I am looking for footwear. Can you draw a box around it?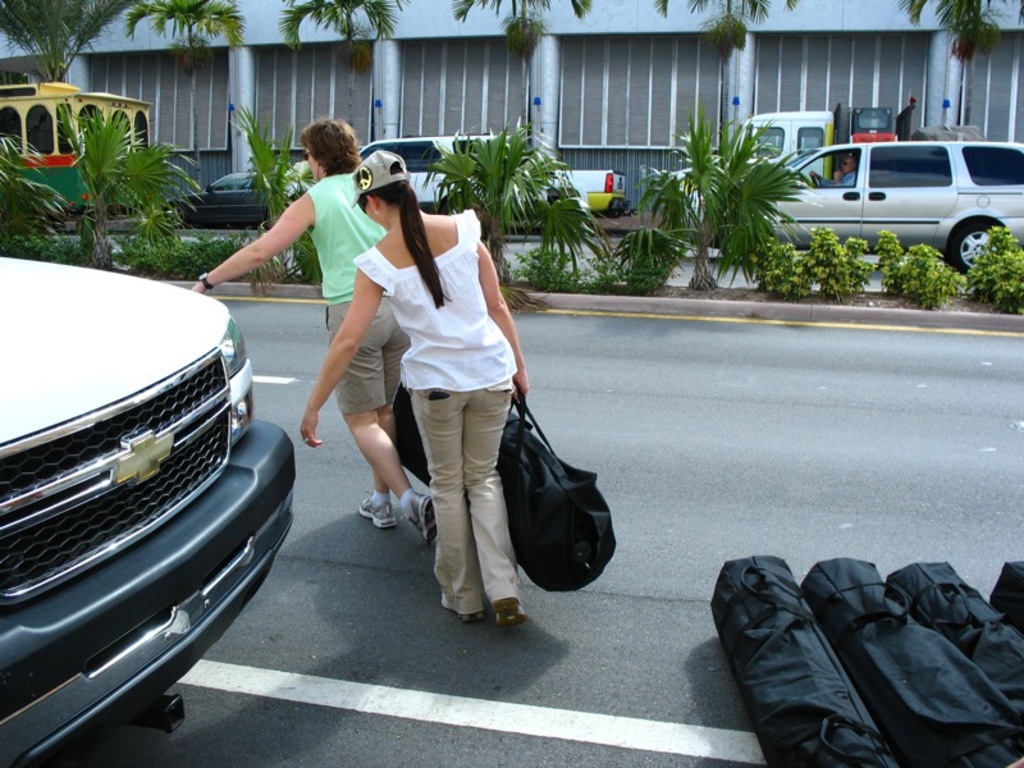
Sure, the bounding box is (x1=458, y1=611, x2=479, y2=621).
